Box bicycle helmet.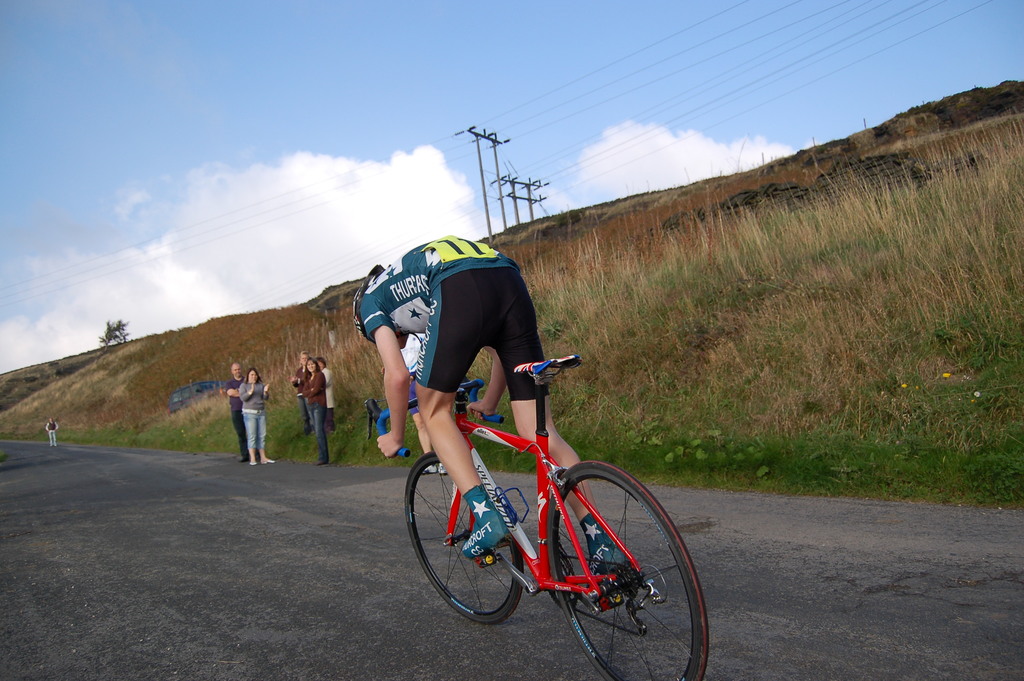
crop(356, 268, 410, 345).
